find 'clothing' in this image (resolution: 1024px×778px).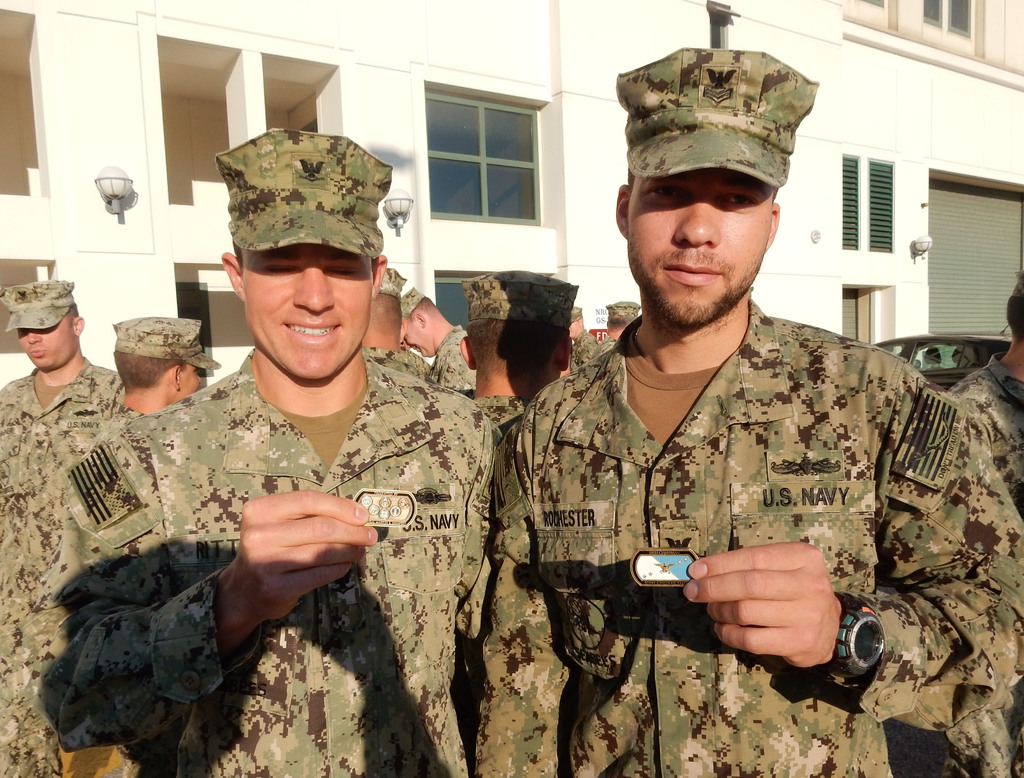
[left=570, top=332, right=606, bottom=376].
